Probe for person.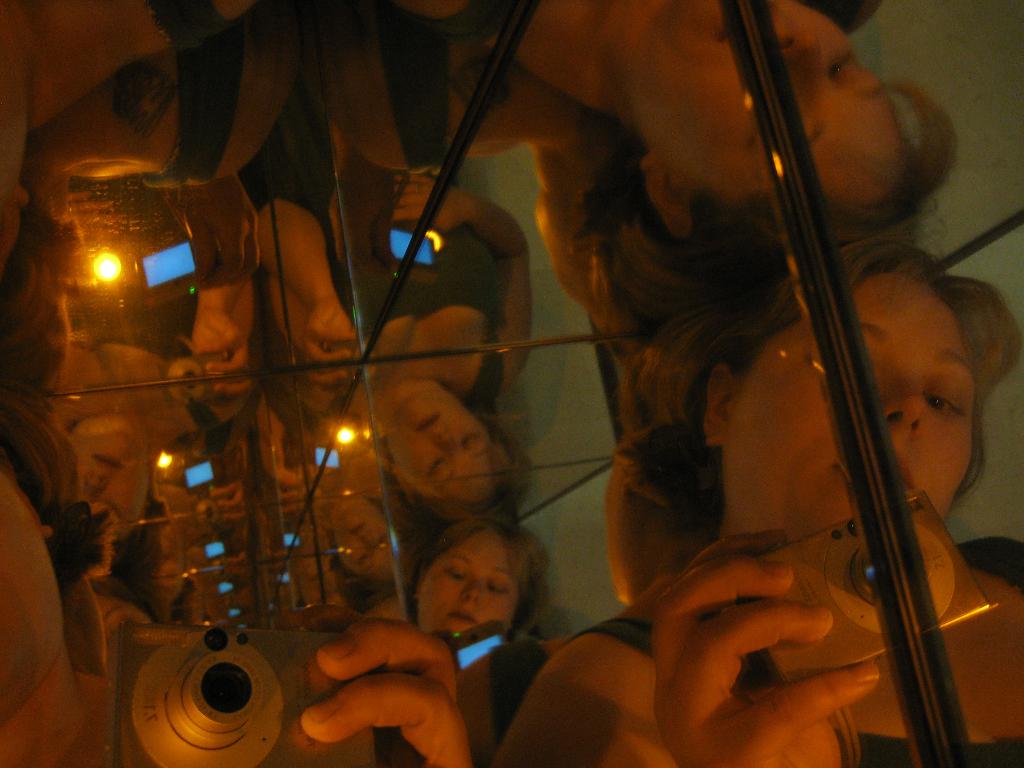
Probe result: left=272, top=0, right=954, bottom=313.
